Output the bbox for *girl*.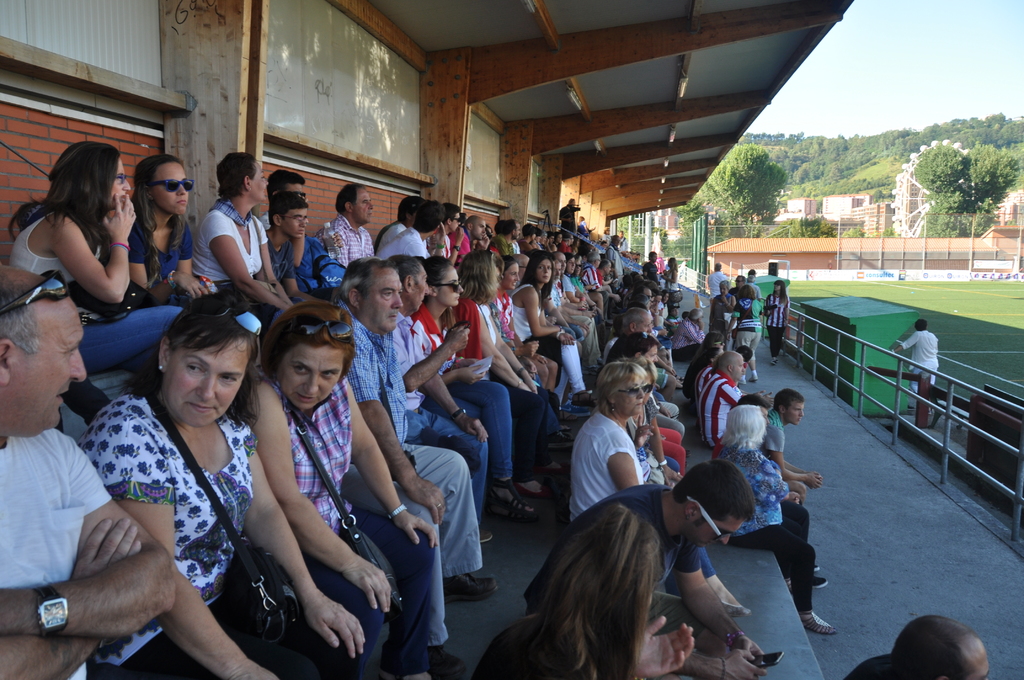
[4,149,196,376].
